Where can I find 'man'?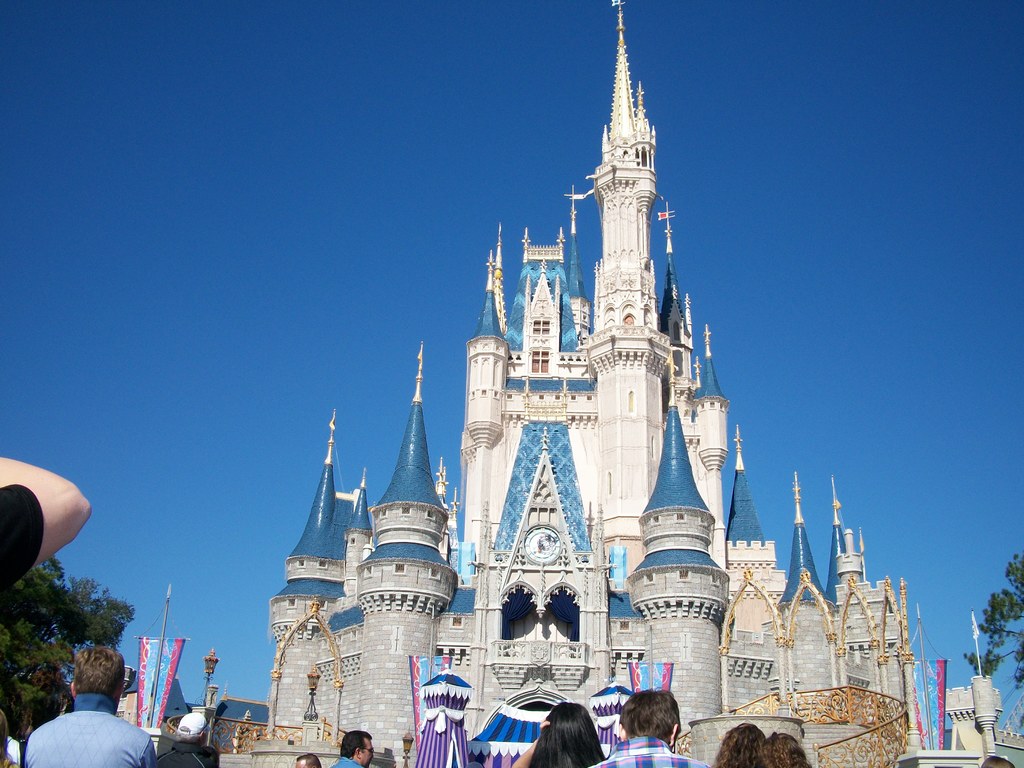
You can find it at bbox(13, 640, 167, 767).
